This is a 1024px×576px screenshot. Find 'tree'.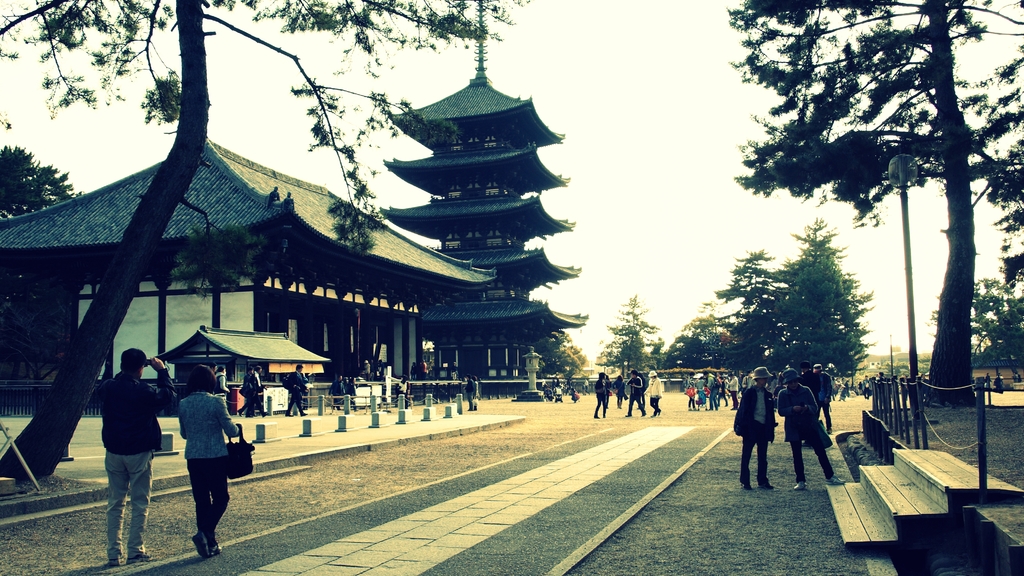
Bounding box: select_region(720, 244, 781, 377).
